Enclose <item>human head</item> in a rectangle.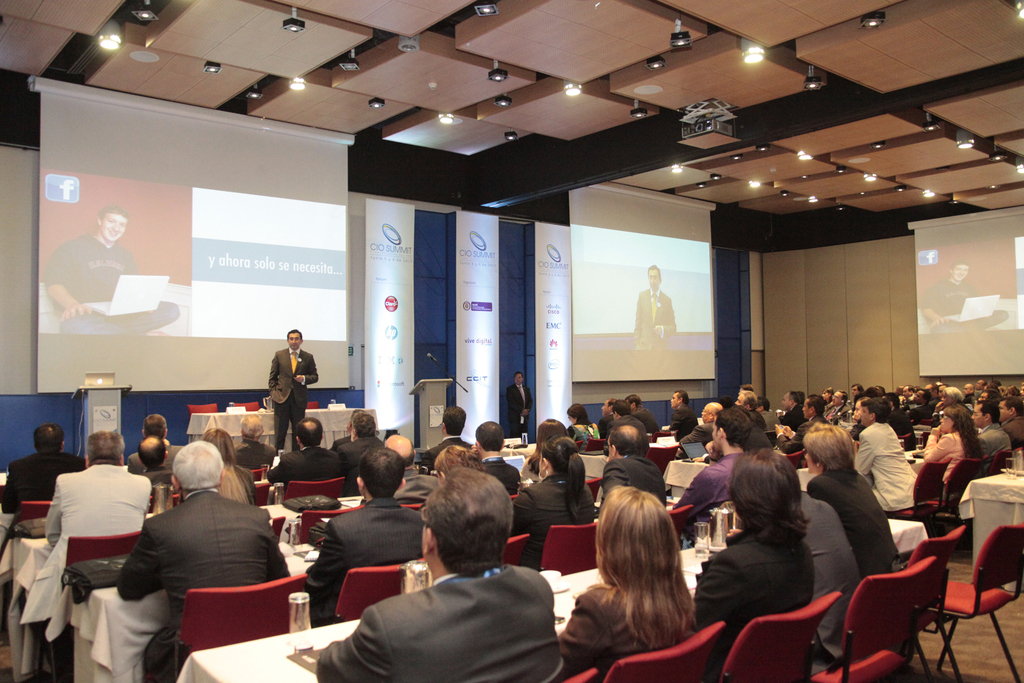
536 413 568 446.
